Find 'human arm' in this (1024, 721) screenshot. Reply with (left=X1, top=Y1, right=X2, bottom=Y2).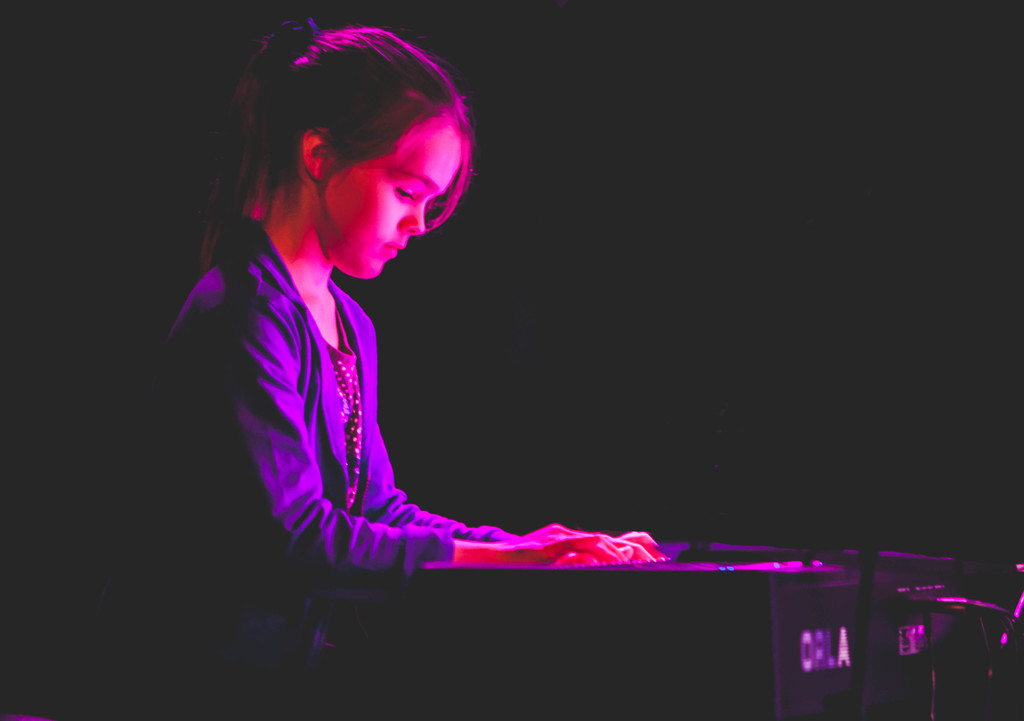
(left=241, top=316, right=642, bottom=576).
